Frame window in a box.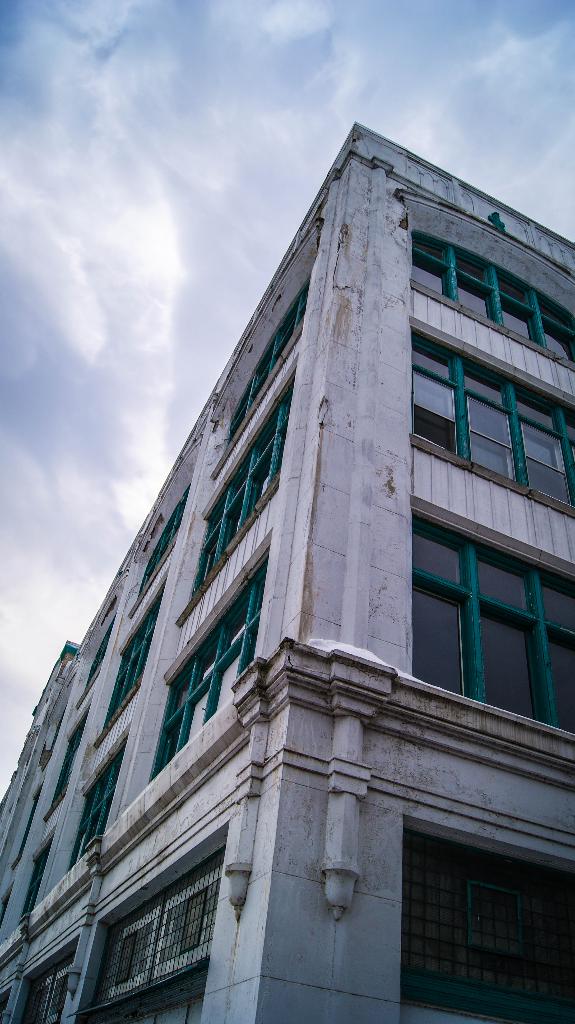
box(124, 484, 185, 618).
